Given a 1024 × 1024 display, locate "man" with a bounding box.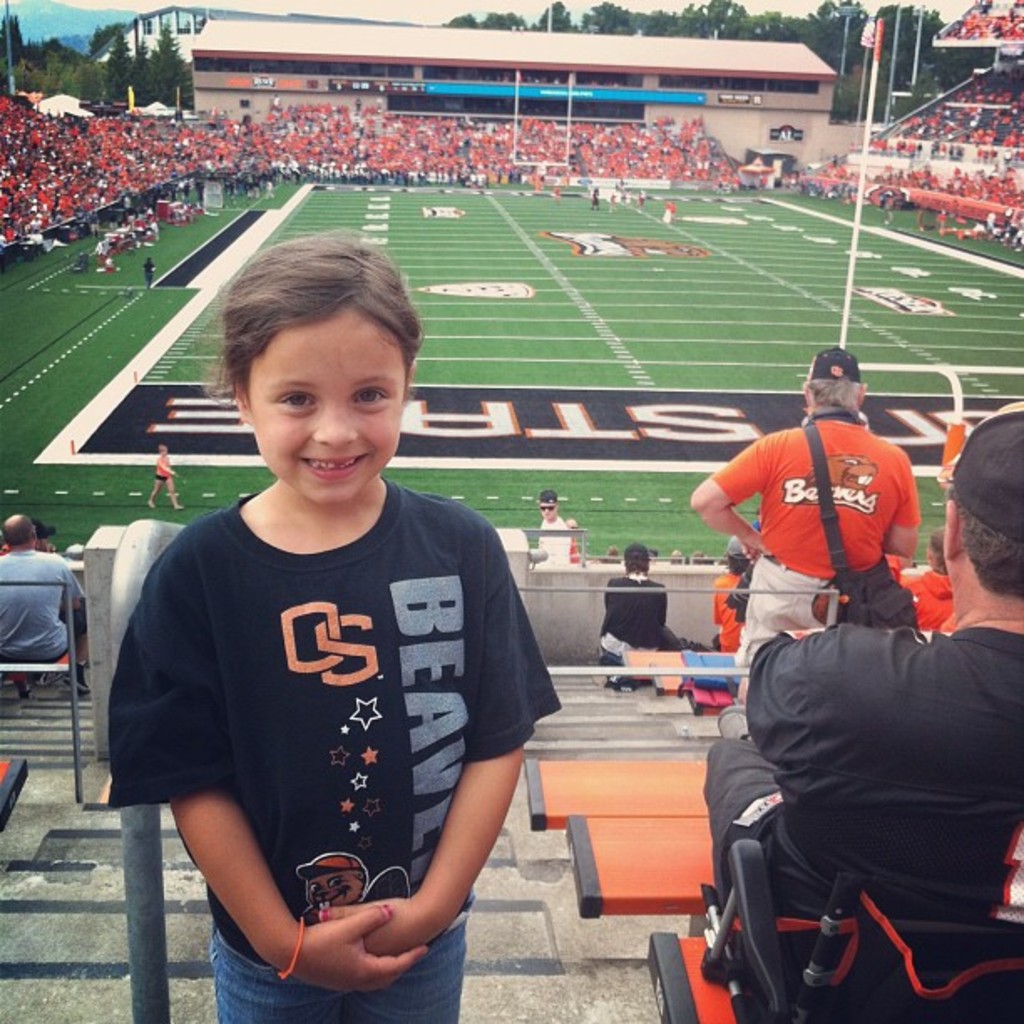
Located: select_region(589, 537, 671, 676).
